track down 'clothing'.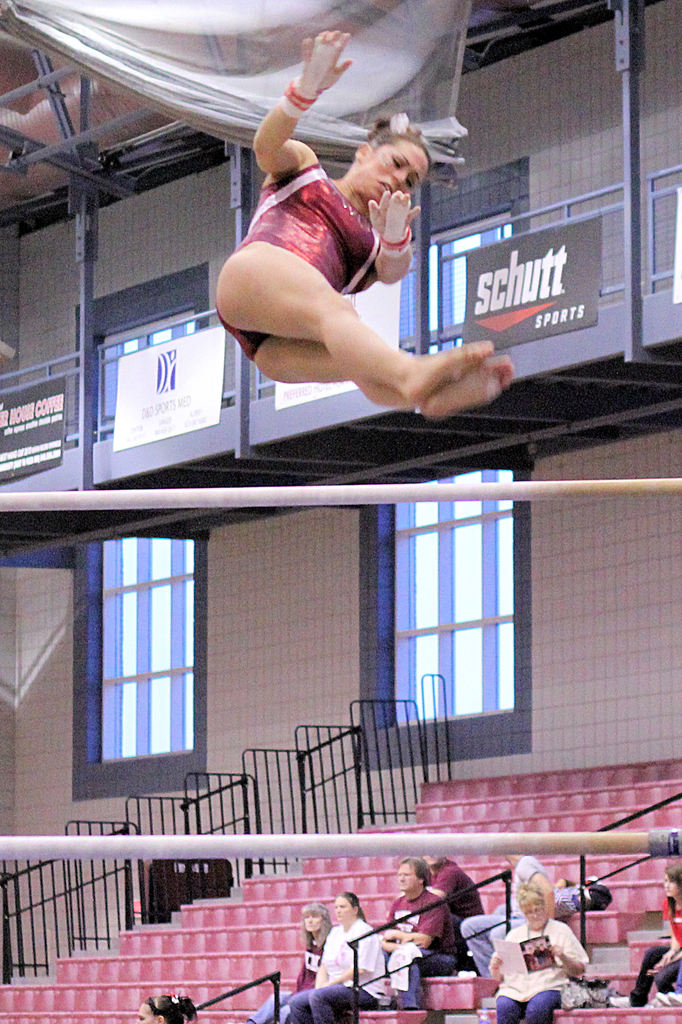
Tracked to (253, 937, 331, 1023).
